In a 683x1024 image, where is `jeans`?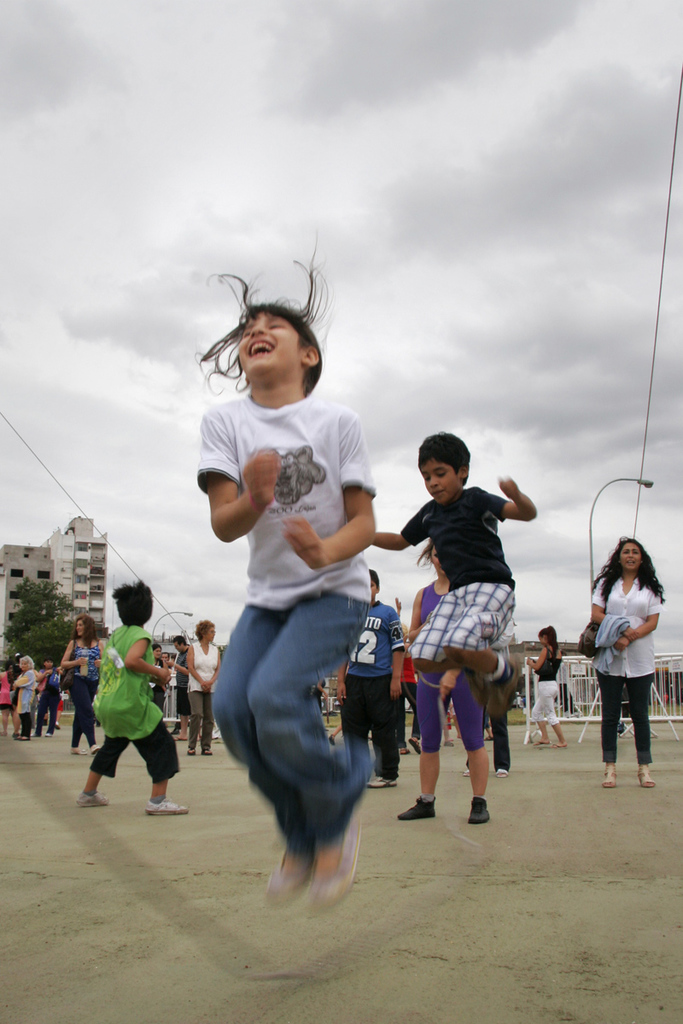
bbox=(85, 722, 182, 771).
